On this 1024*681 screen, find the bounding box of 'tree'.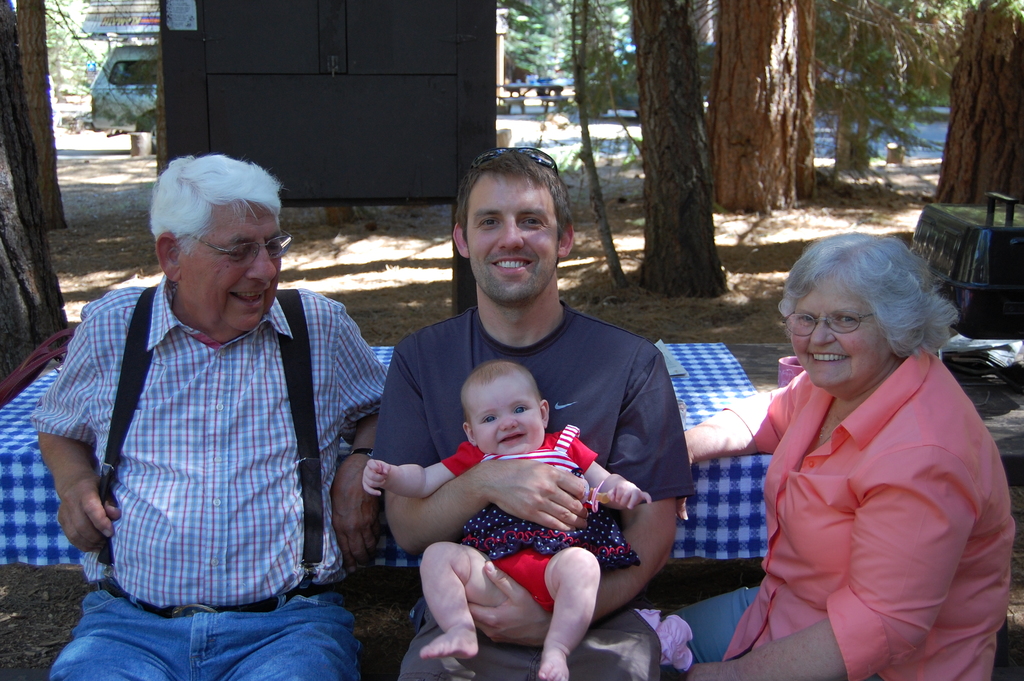
Bounding box: 0,0,61,397.
